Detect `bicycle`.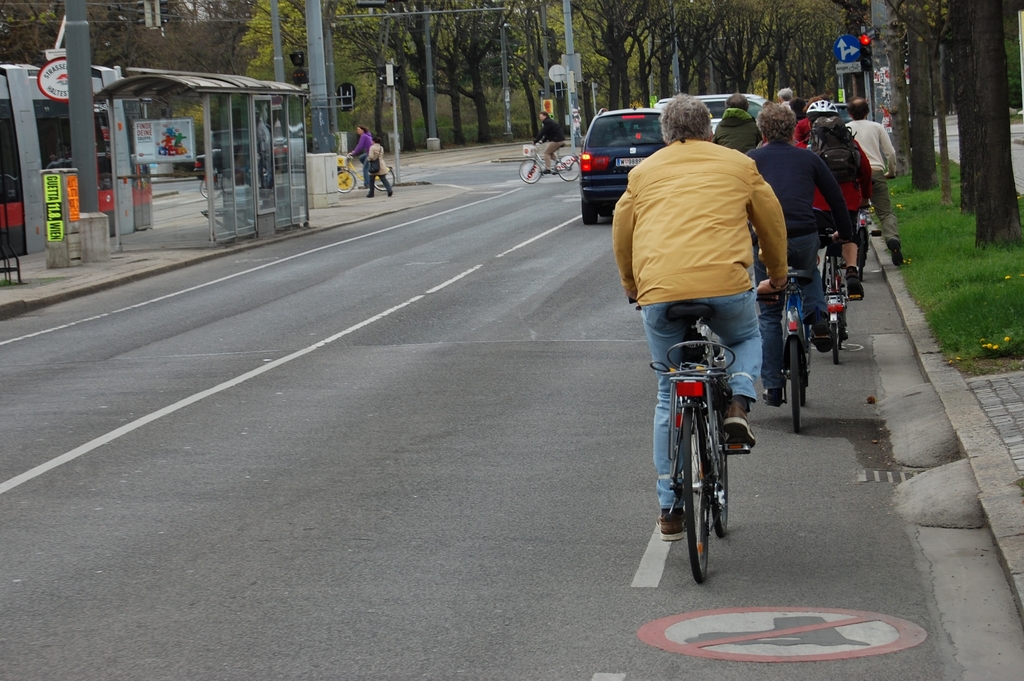
Detected at Rect(751, 215, 839, 433).
